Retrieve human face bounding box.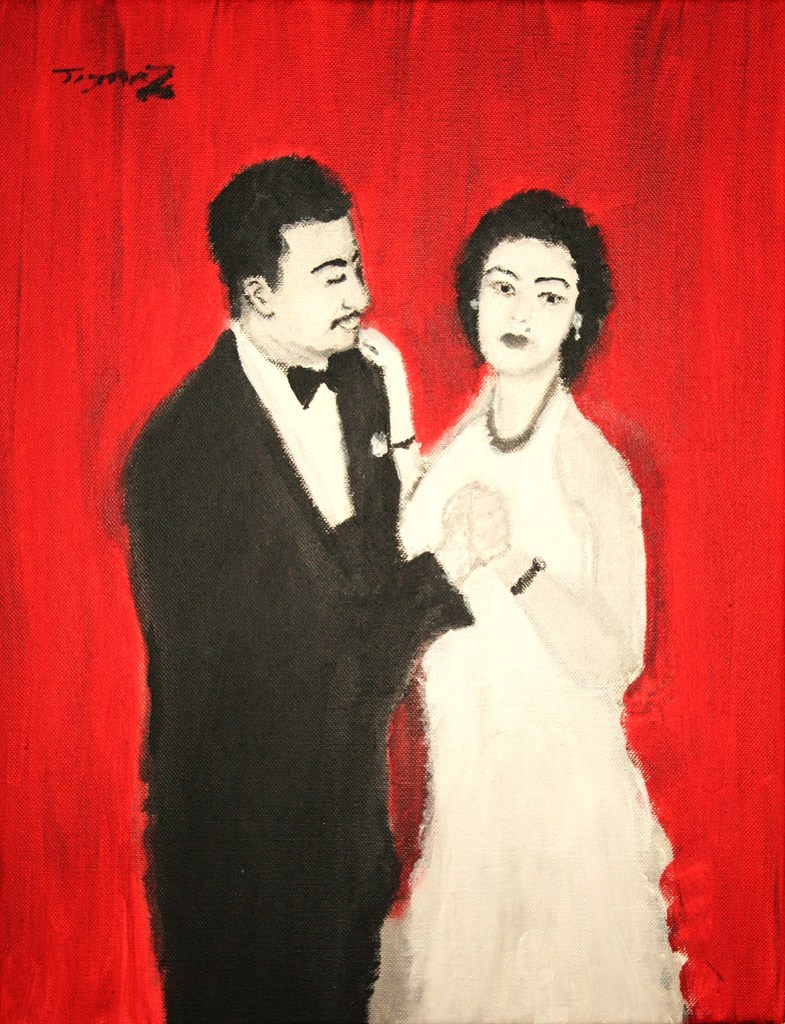
Bounding box: BBox(474, 241, 579, 374).
